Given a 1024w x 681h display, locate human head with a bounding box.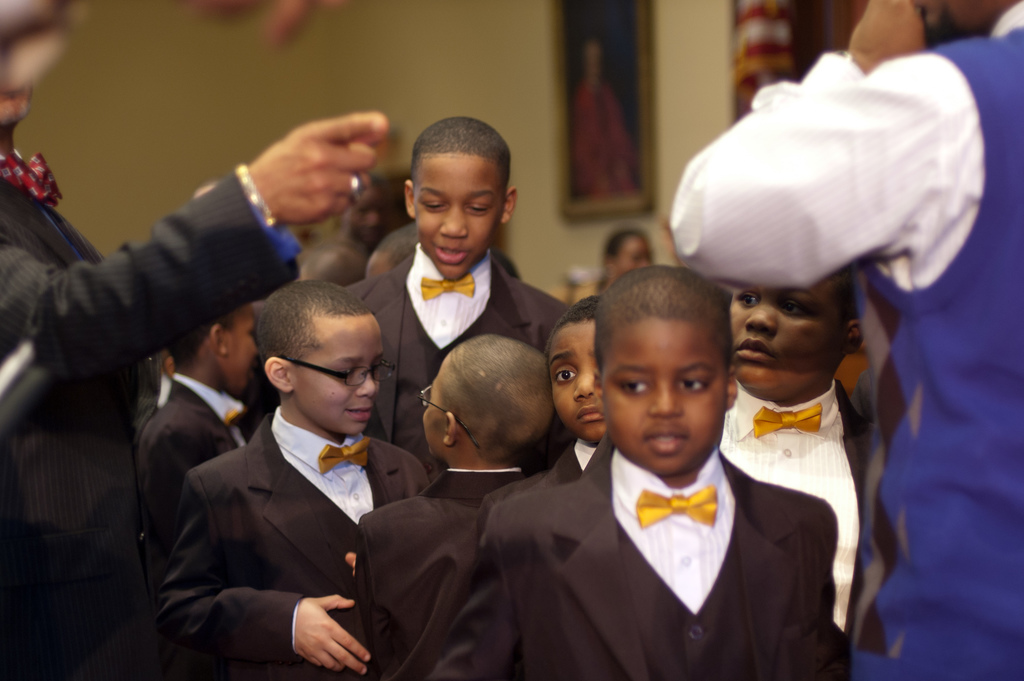
Located: pyautogui.locateOnScreen(593, 267, 735, 478).
